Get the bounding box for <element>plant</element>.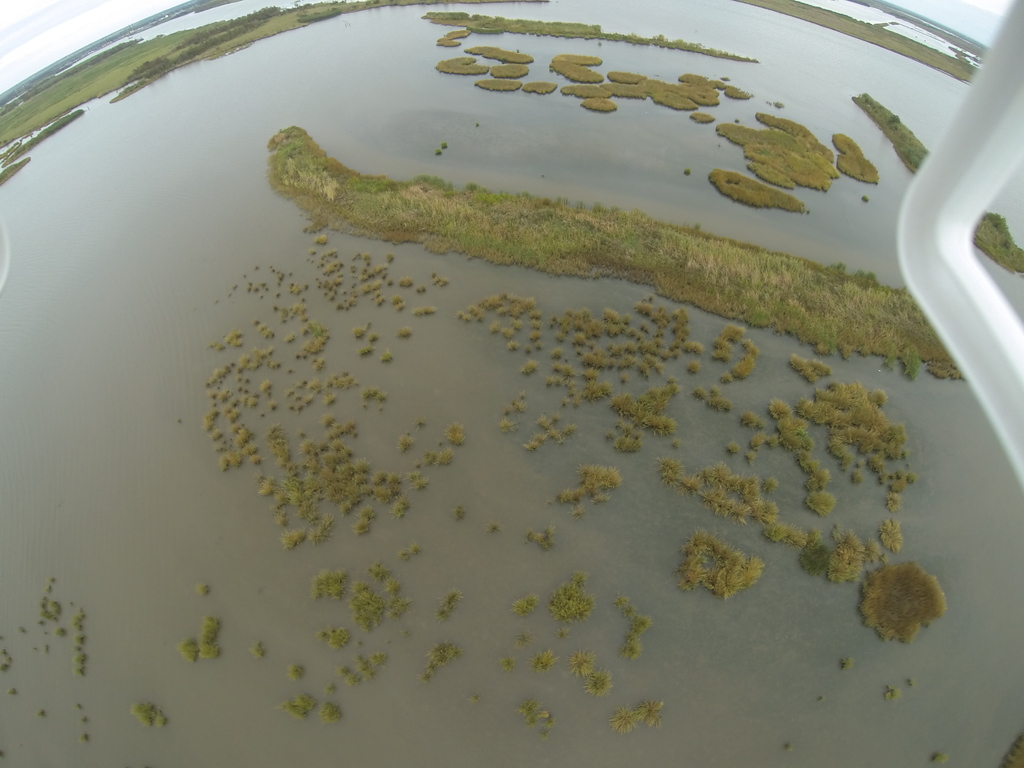
[left=76, top=703, right=82, bottom=708].
